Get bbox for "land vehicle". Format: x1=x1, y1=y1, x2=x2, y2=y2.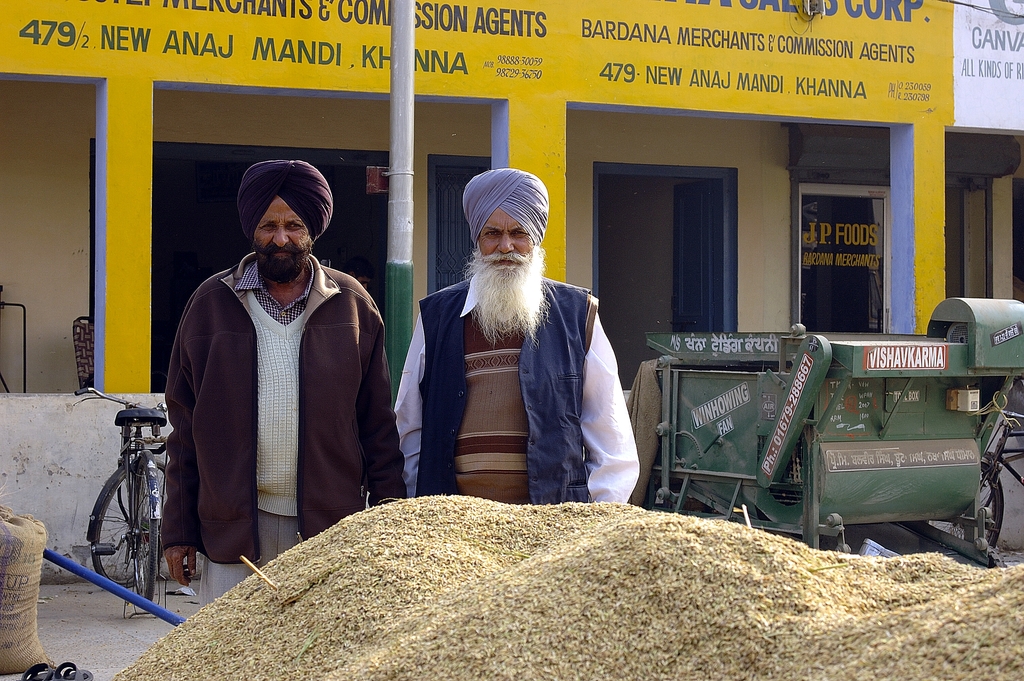
x1=929, y1=412, x2=1023, y2=549.
